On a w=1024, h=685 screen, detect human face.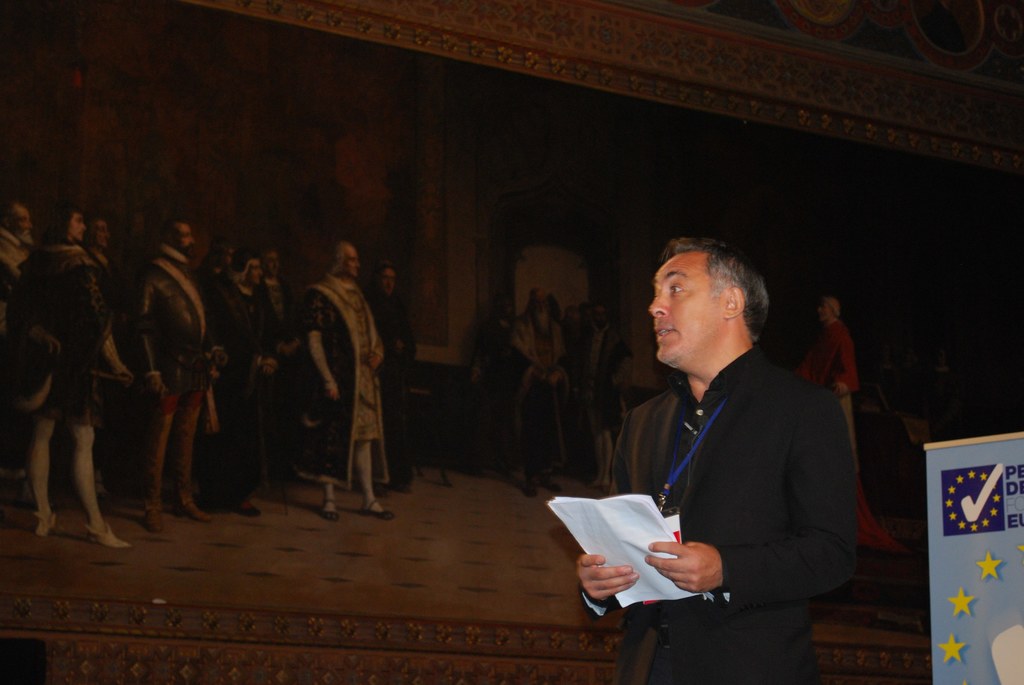
bbox=(342, 245, 360, 278).
